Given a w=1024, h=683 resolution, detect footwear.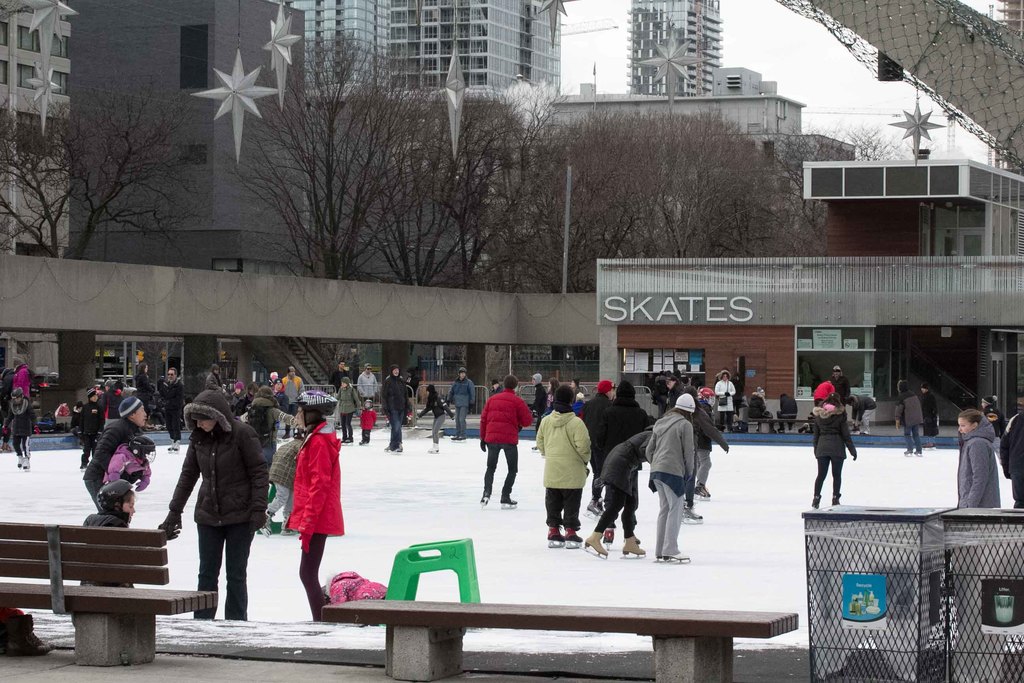
<box>589,497,602,516</box>.
